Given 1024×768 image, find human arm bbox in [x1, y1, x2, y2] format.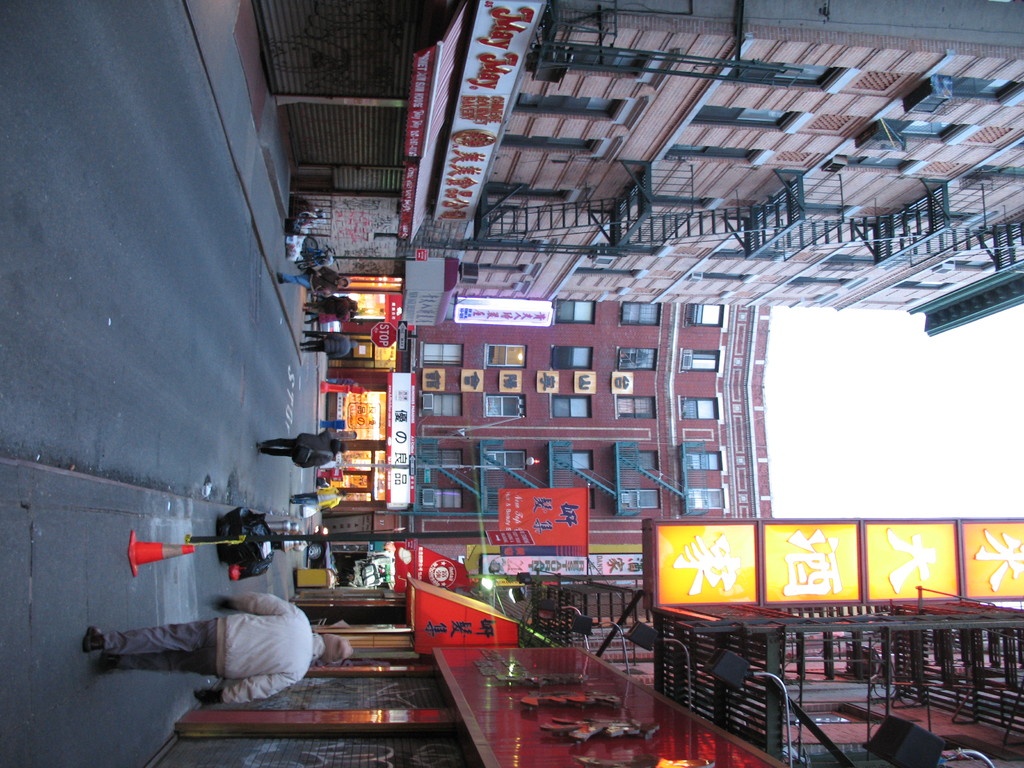
[331, 296, 338, 303].
